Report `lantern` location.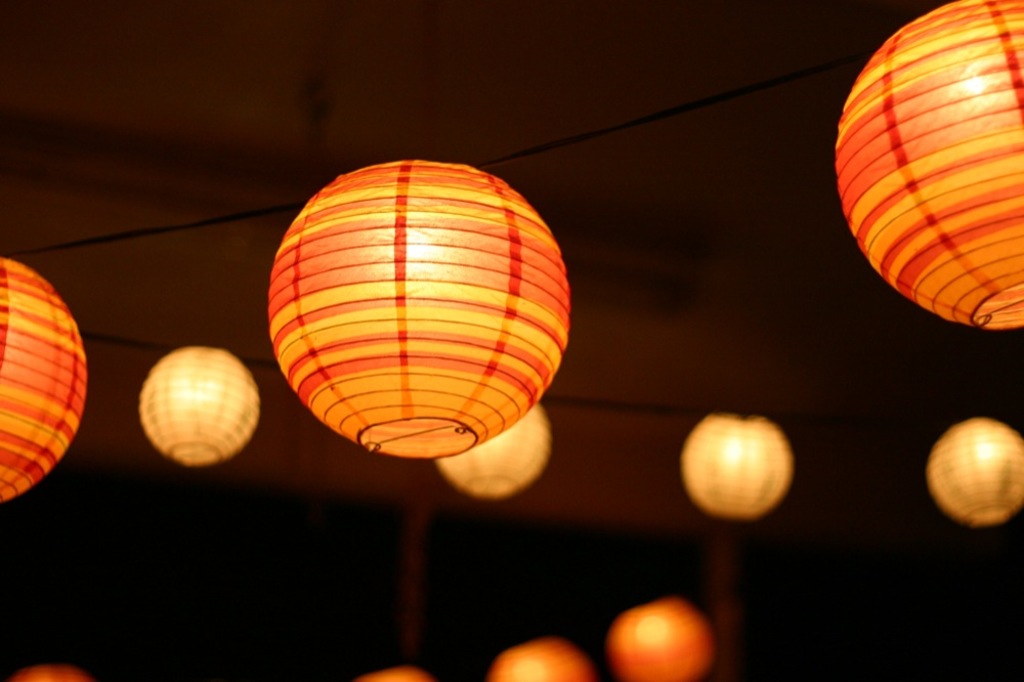
Report: detection(269, 158, 571, 458).
